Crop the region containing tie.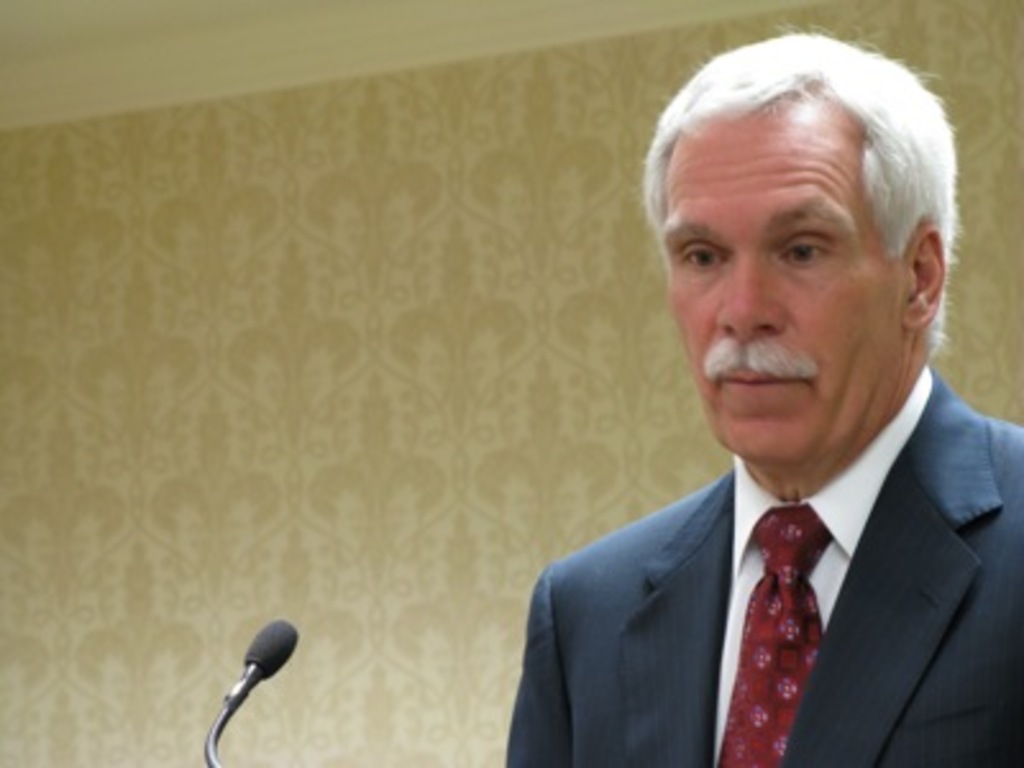
Crop region: 709 499 829 765.
